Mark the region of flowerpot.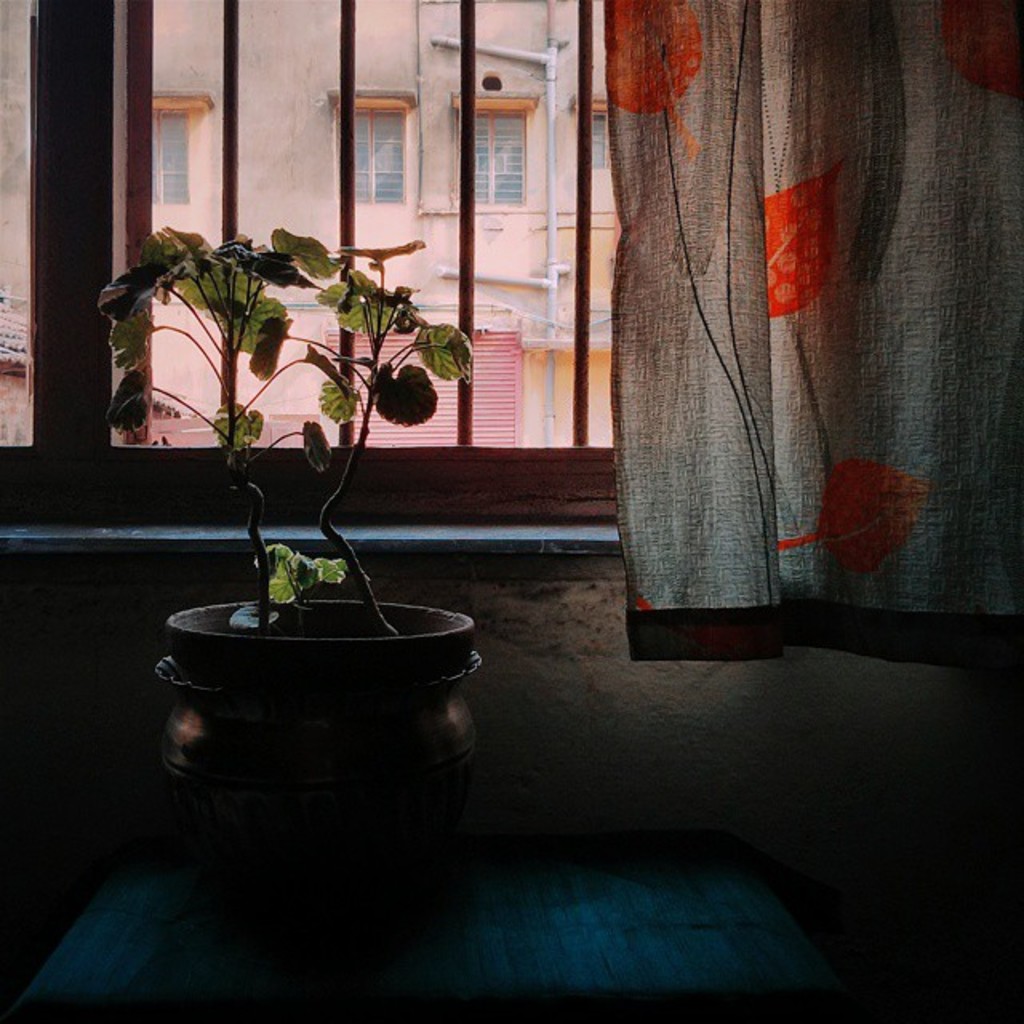
Region: {"x1": 150, "y1": 379, "x2": 477, "y2": 834}.
